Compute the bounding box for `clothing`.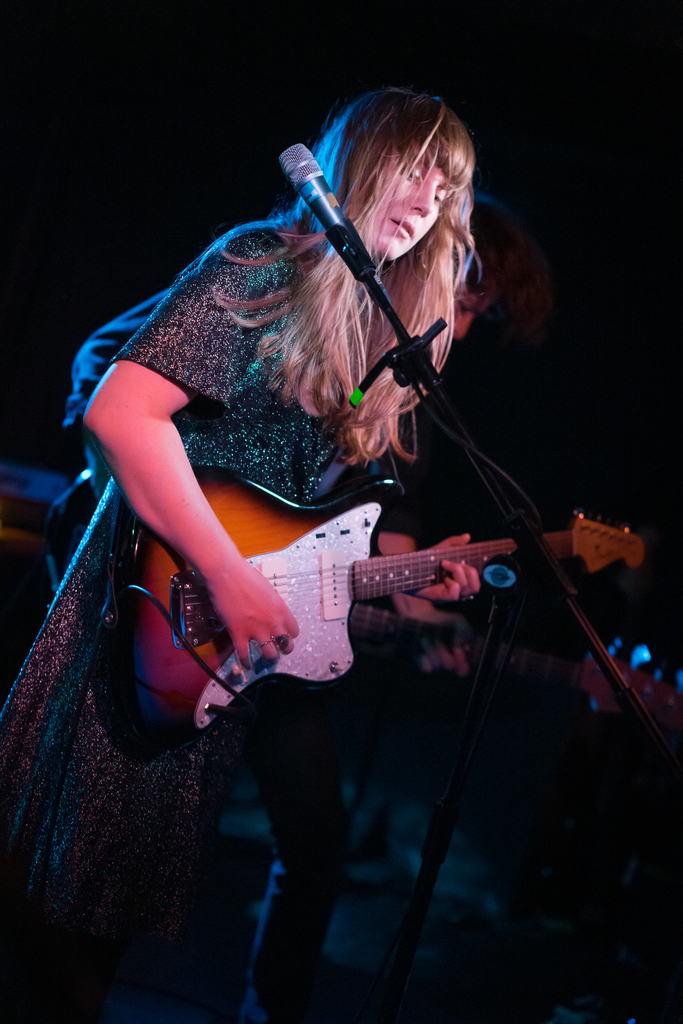
locate(89, 220, 434, 700).
